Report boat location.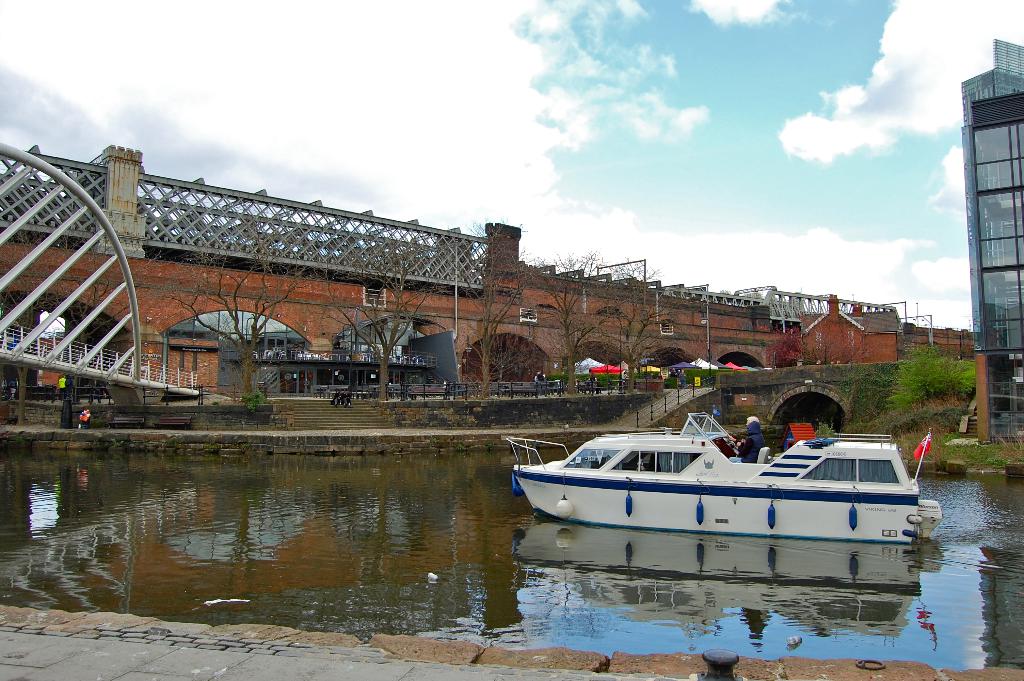
Report: l=909, t=448, r=972, b=474.
